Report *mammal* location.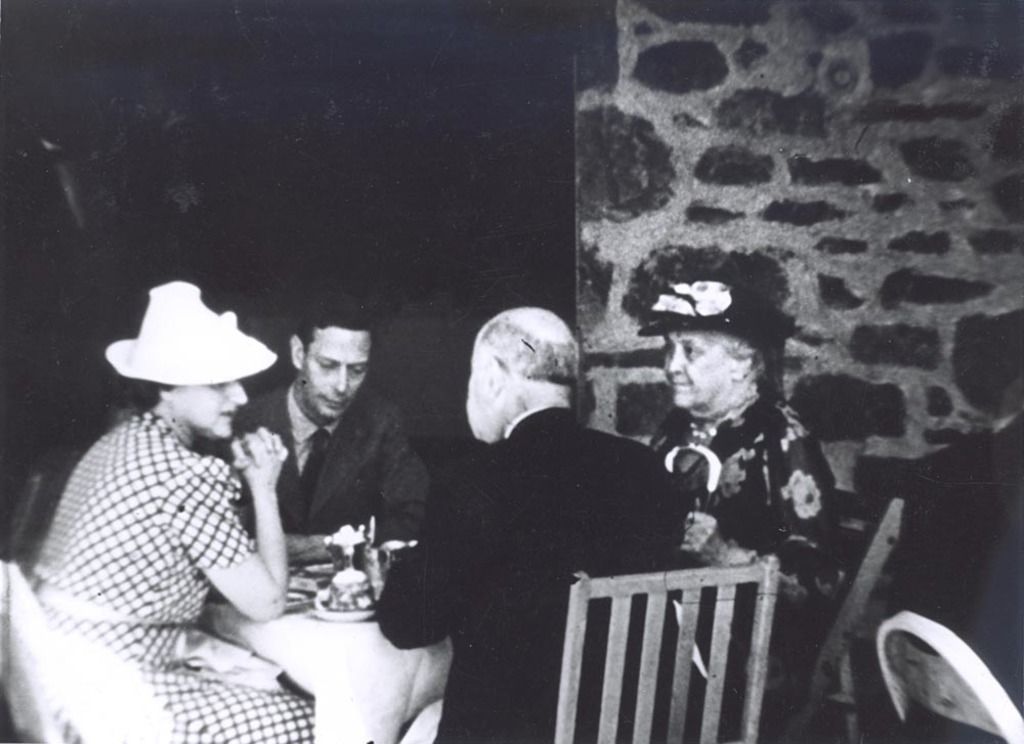
Report: (left=191, top=290, right=439, bottom=545).
